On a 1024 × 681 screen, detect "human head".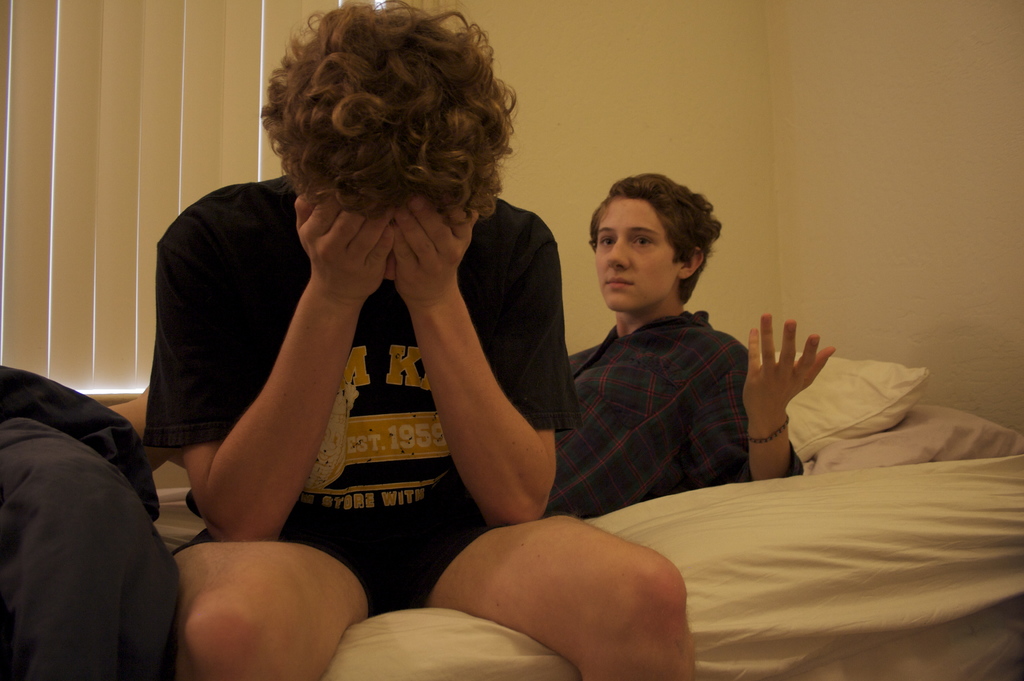
rect(573, 167, 721, 331).
